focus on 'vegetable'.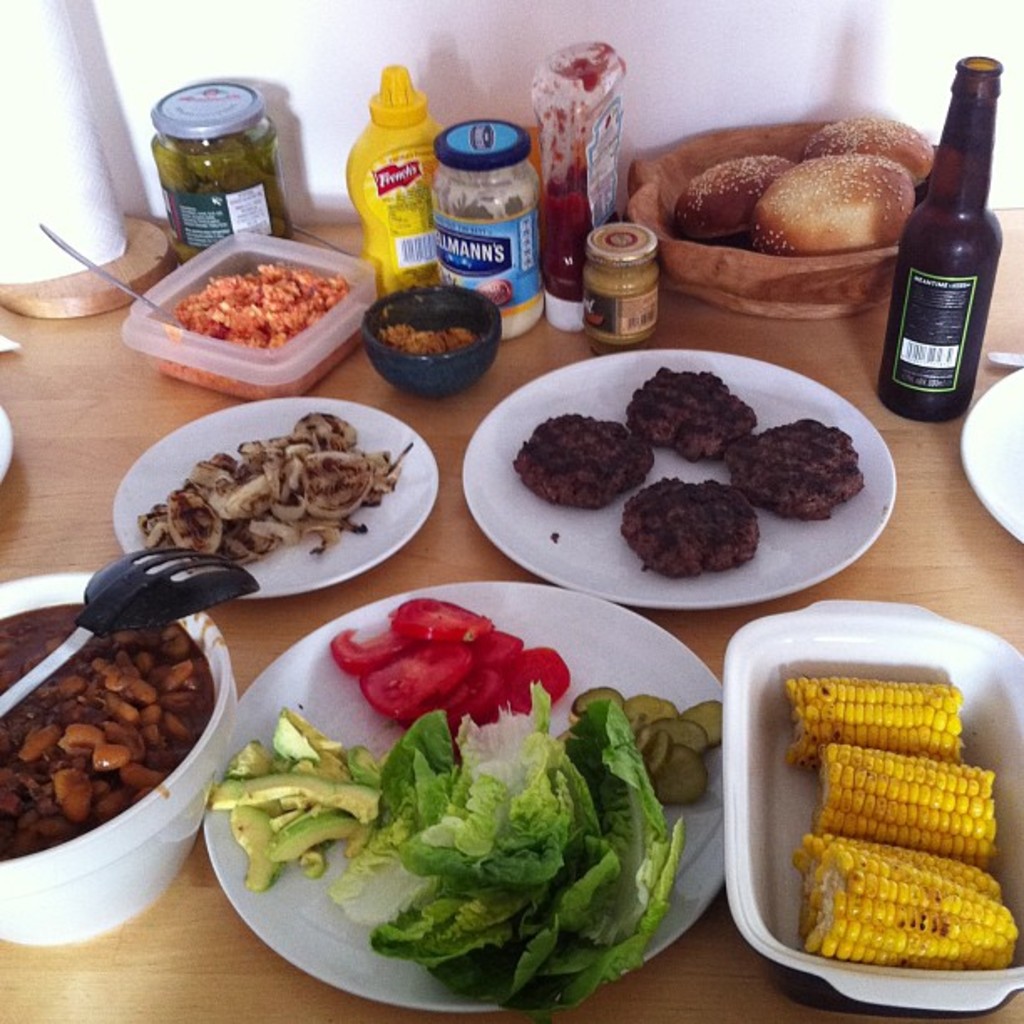
Focused at 785/676/965/770.
